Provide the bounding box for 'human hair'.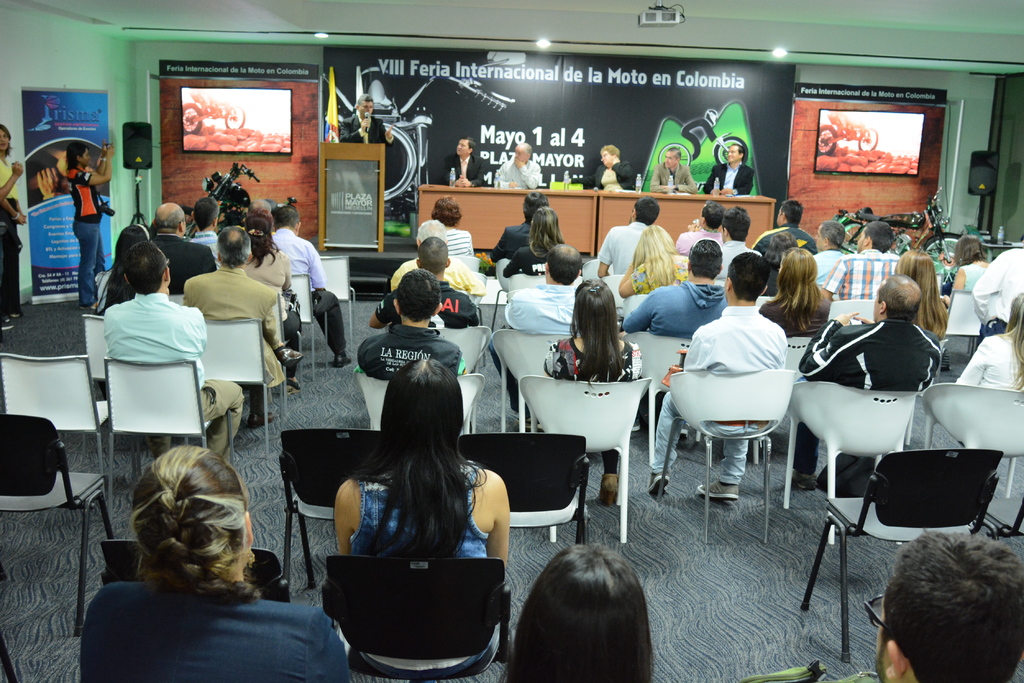
left=953, top=233, right=988, bottom=270.
